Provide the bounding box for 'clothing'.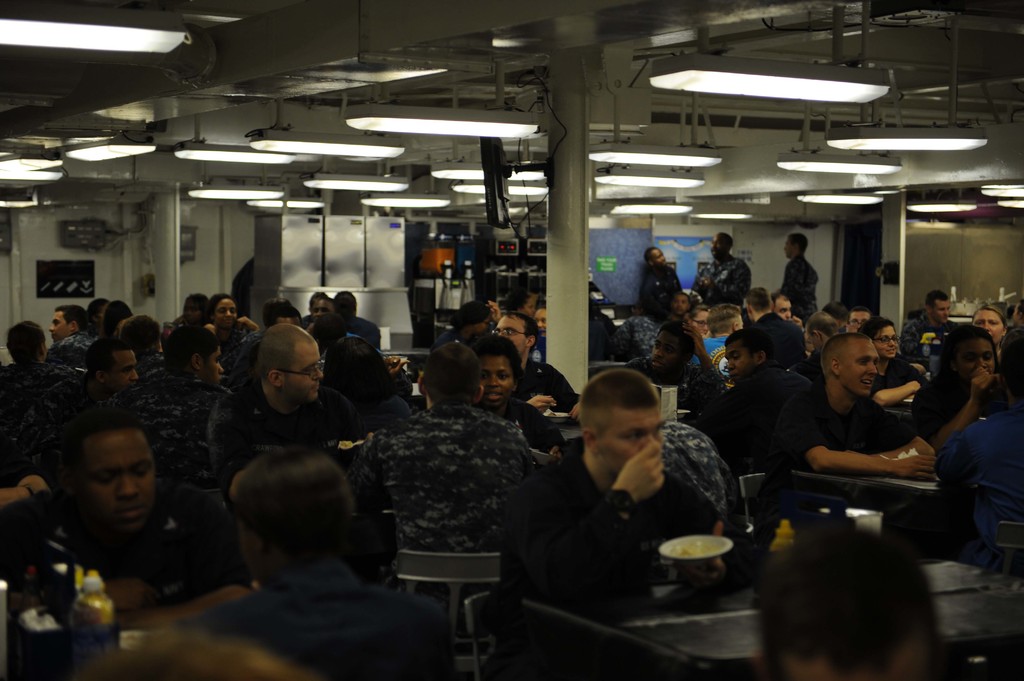
<region>503, 394, 564, 451</region>.
